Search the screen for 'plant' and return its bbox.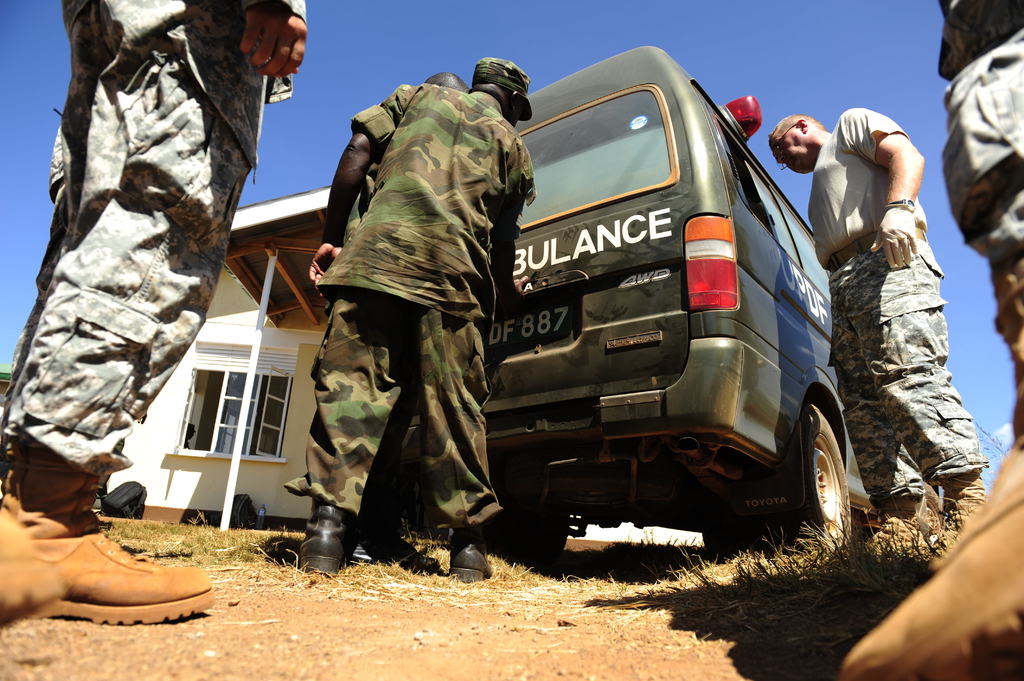
Found: region(645, 512, 934, 650).
